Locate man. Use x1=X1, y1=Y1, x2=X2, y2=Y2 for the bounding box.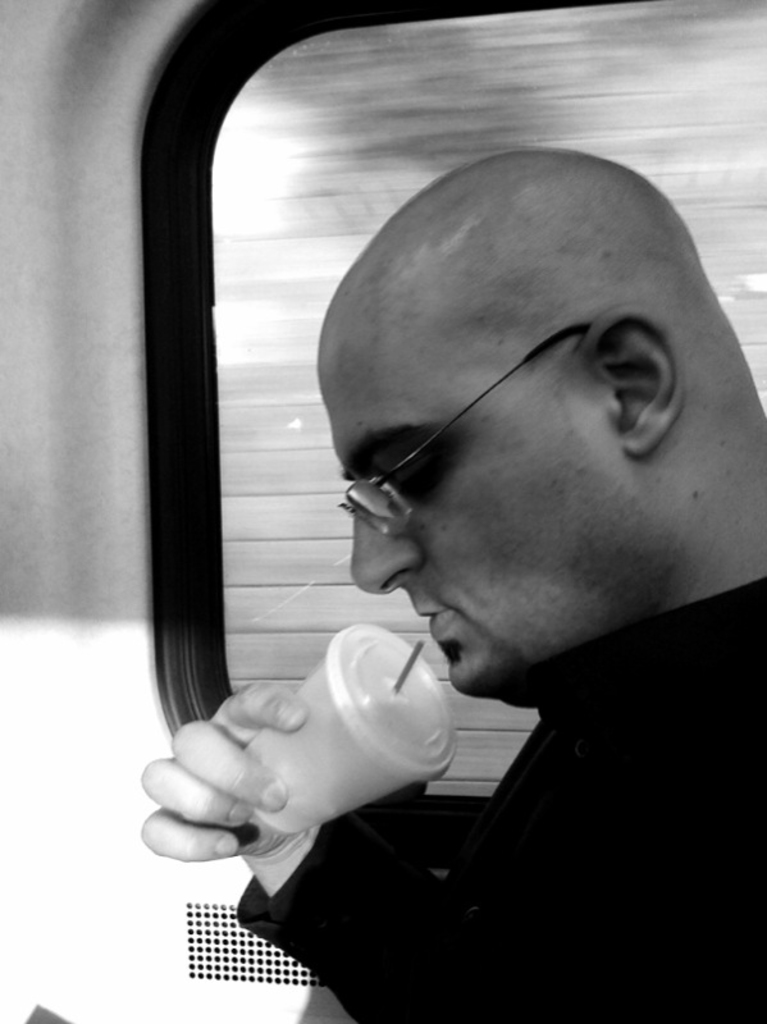
x1=136, y1=152, x2=766, y2=1023.
